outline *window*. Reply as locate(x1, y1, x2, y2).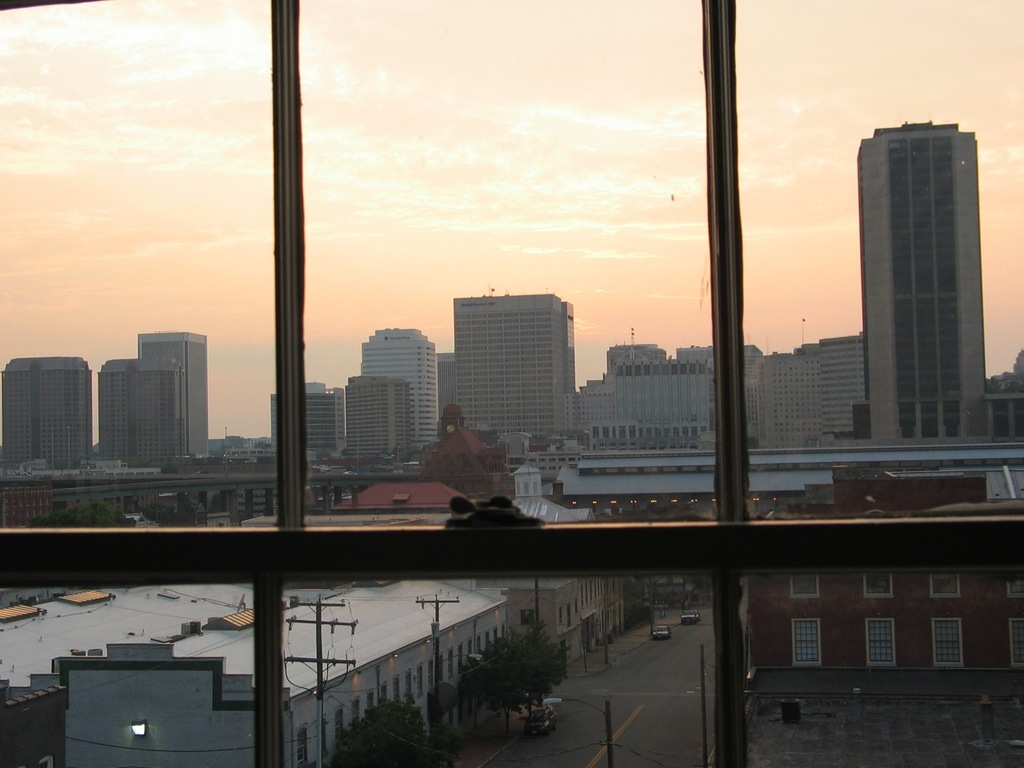
locate(794, 621, 821, 669).
